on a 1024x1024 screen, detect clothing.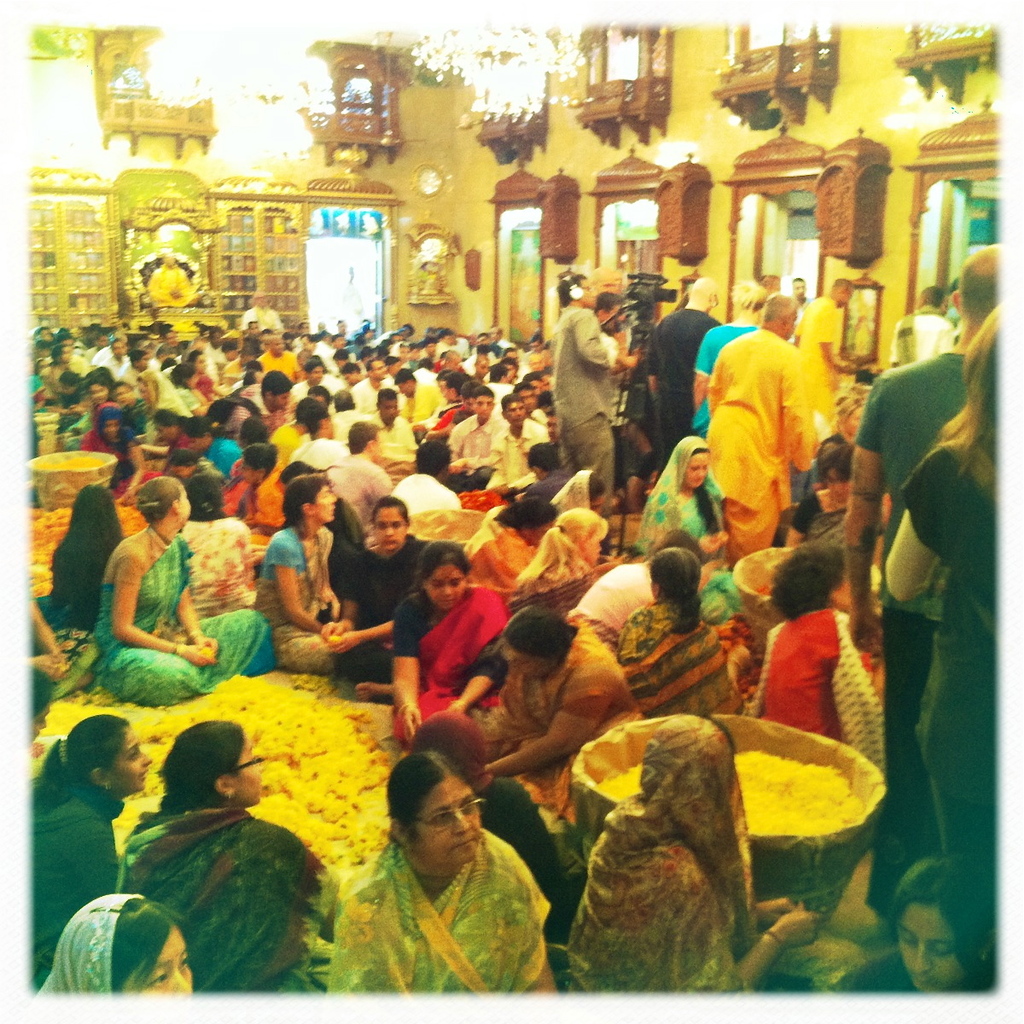
(x1=603, y1=331, x2=614, y2=364).
